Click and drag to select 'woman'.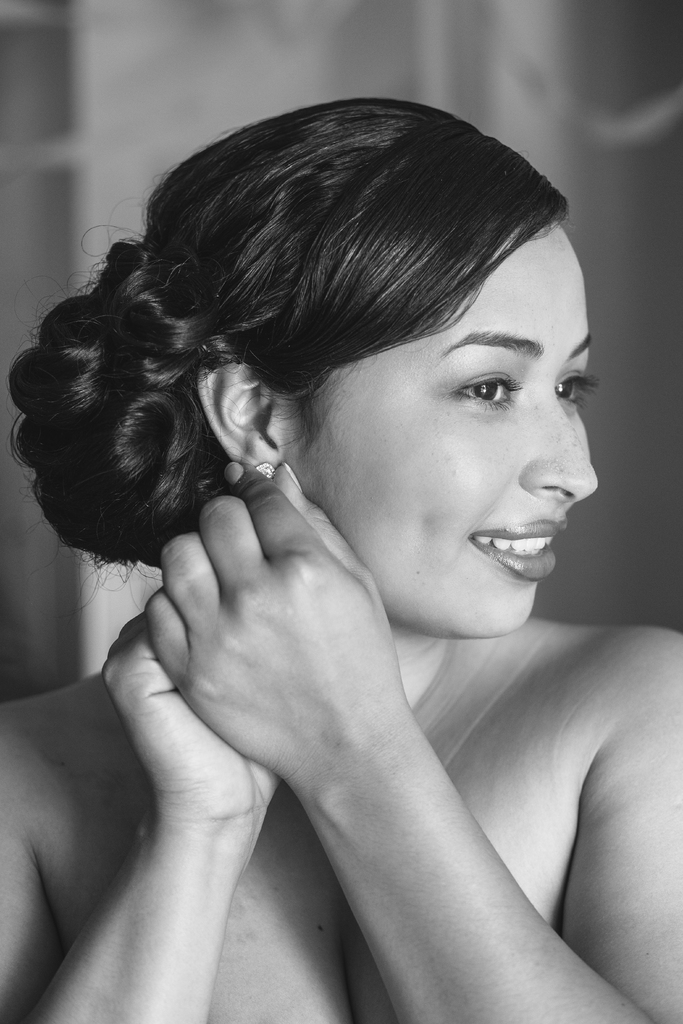
Selection: (0,101,682,1023).
